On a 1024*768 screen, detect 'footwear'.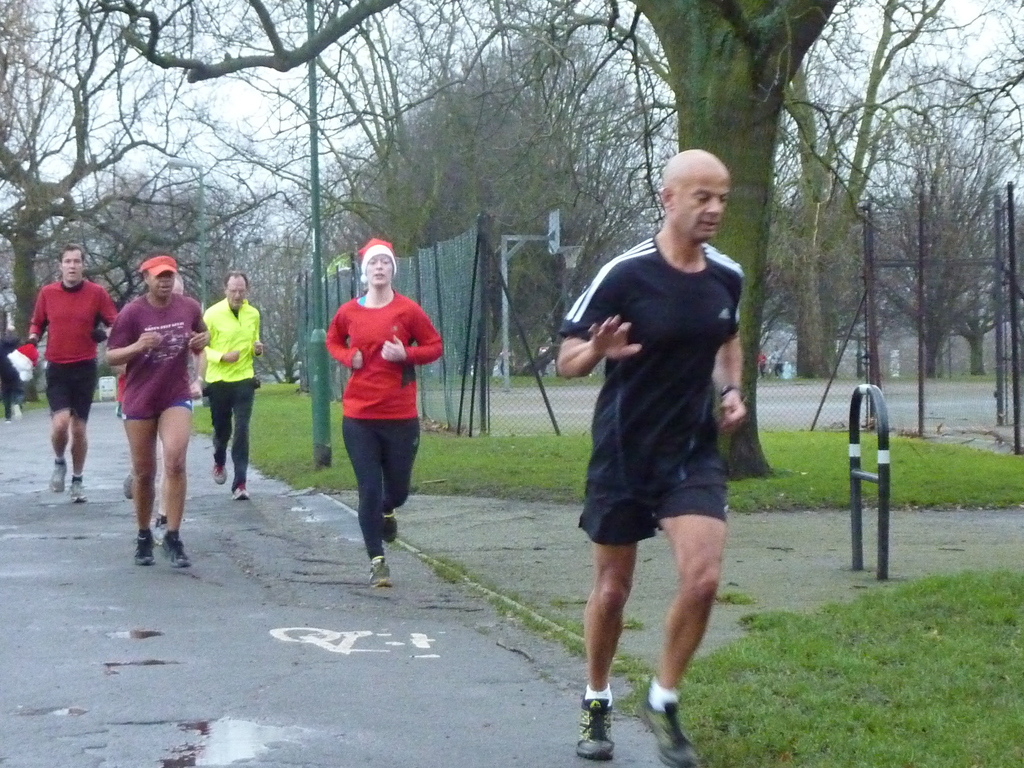
box=[382, 506, 399, 545].
